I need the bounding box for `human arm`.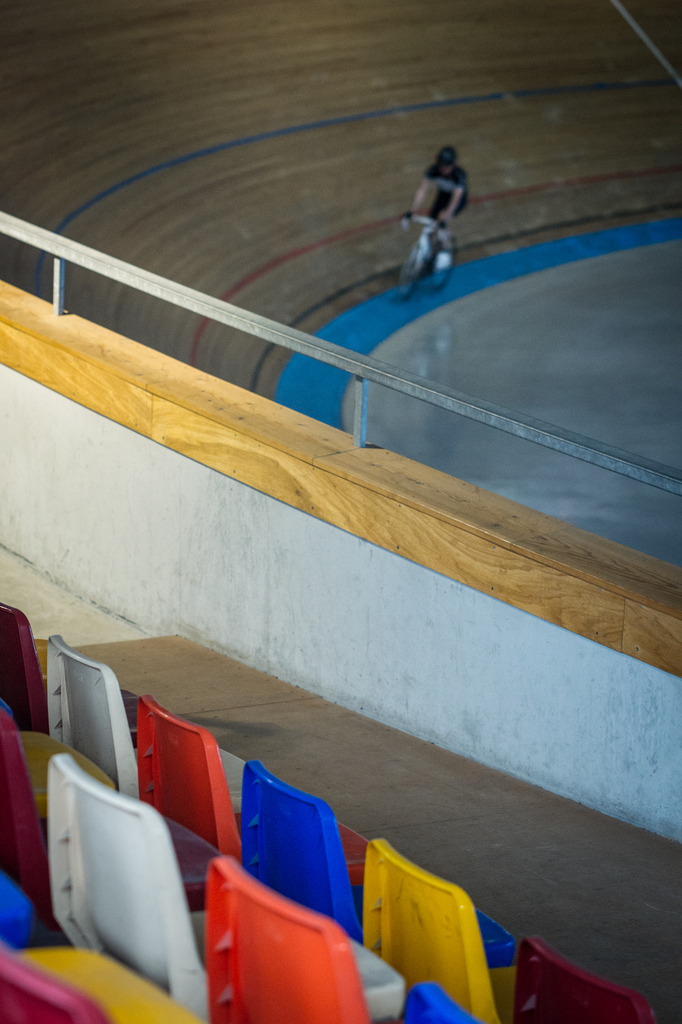
Here it is: bbox=(436, 187, 464, 228).
